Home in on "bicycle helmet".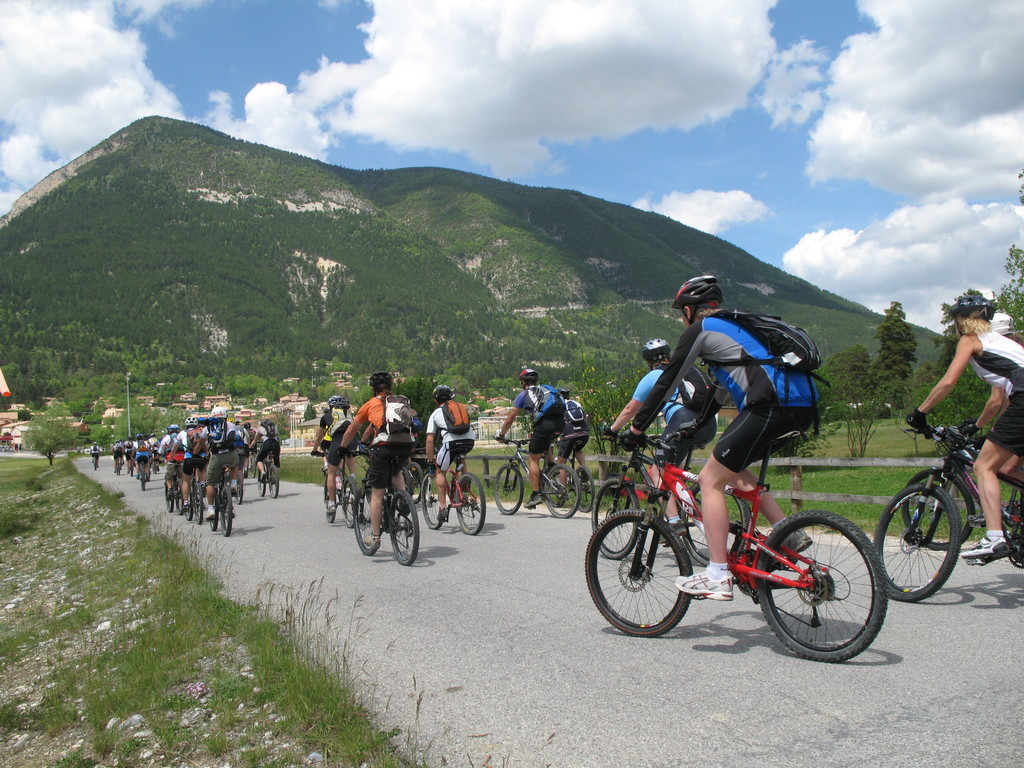
Homed in at (436,383,447,404).
